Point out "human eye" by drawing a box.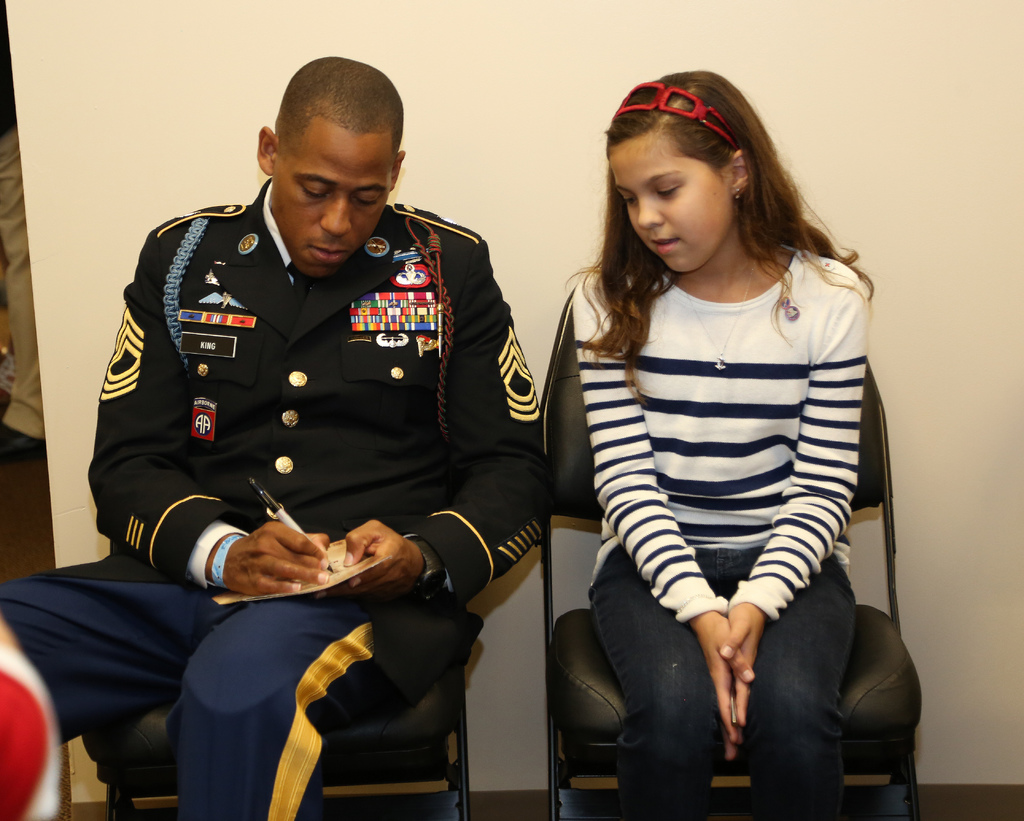
bbox=[345, 193, 383, 209].
